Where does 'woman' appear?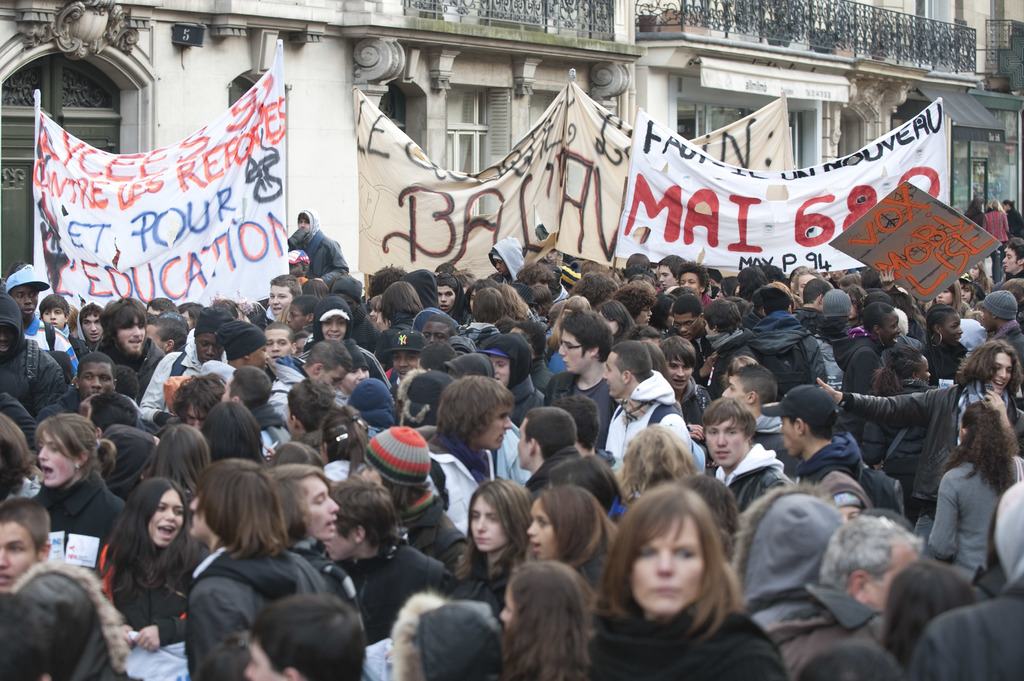
Appears at 984, 199, 1011, 258.
